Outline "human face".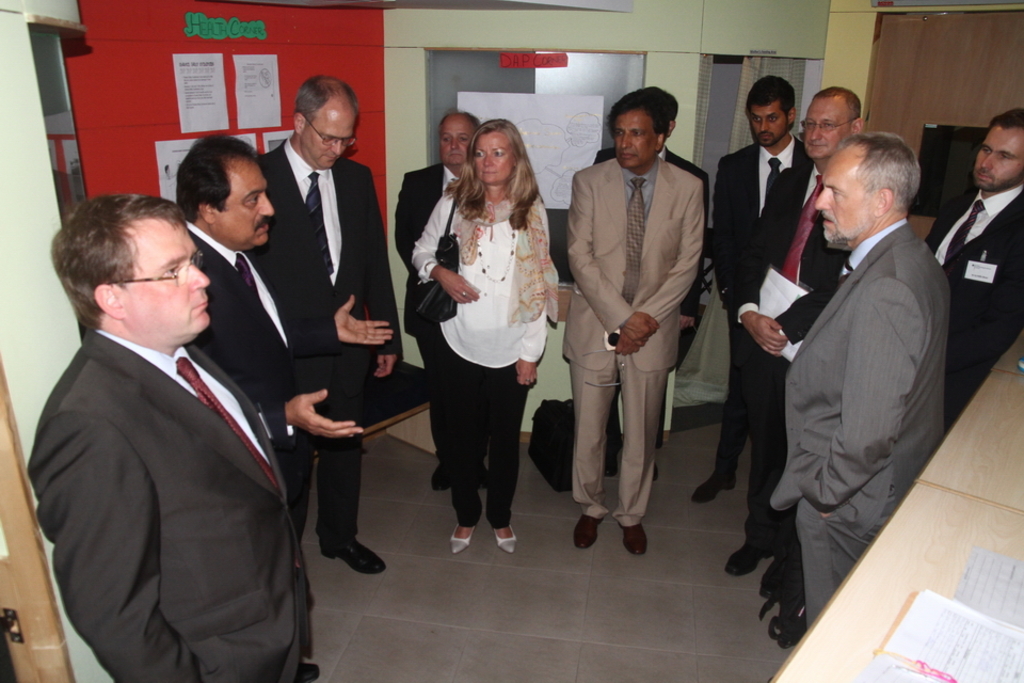
Outline: (left=302, top=97, right=347, bottom=173).
